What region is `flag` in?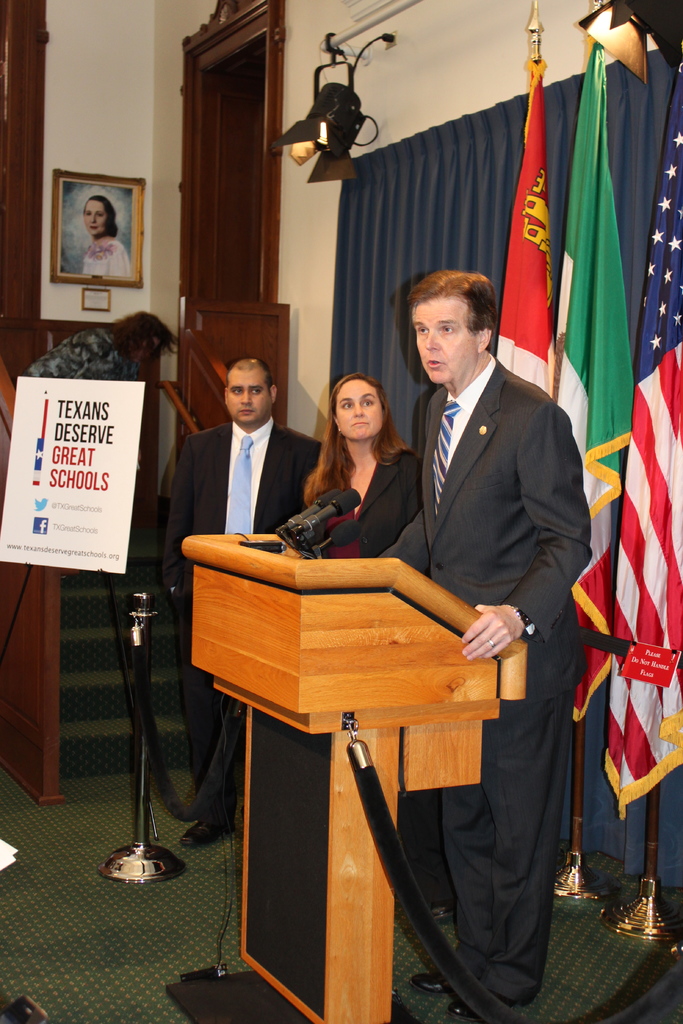
<box>494,47,562,402</box>.
